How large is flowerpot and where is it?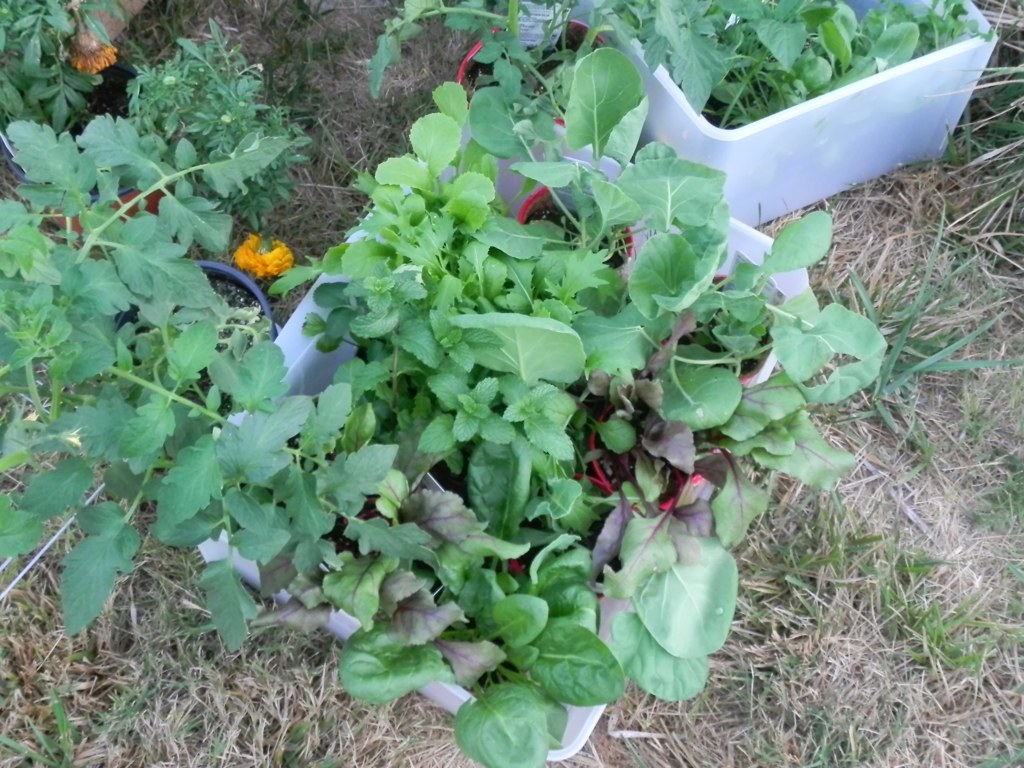
Bounding box: 660 267 781 399.
